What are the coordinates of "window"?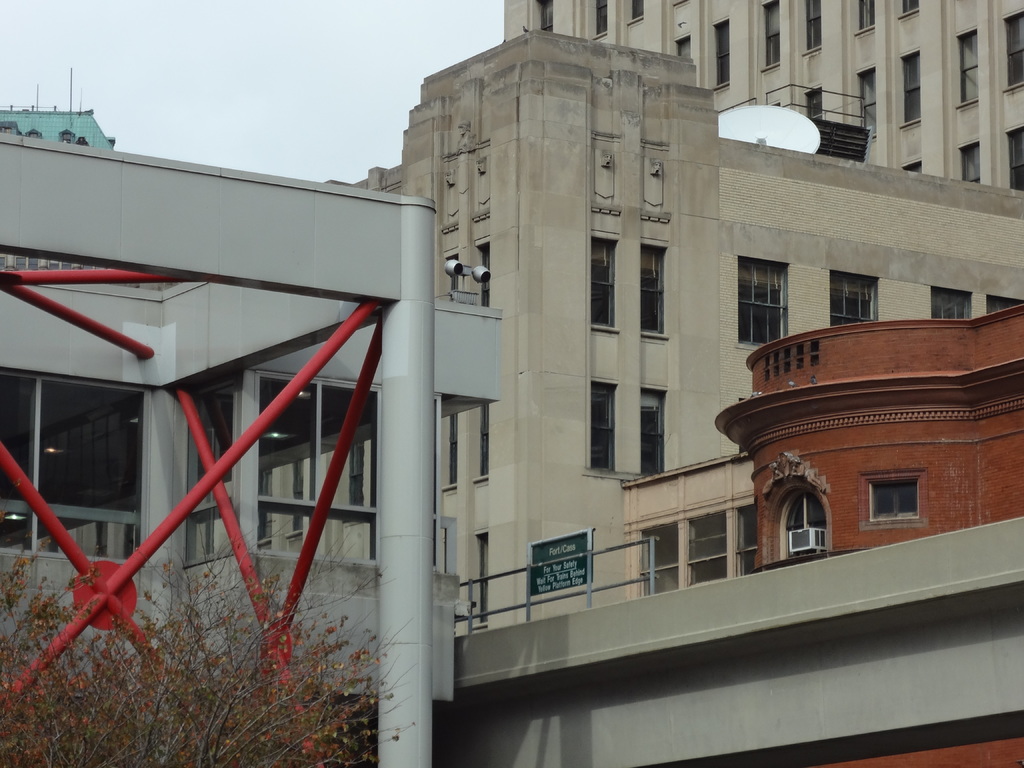
rect(930, 289, 972, 319).
